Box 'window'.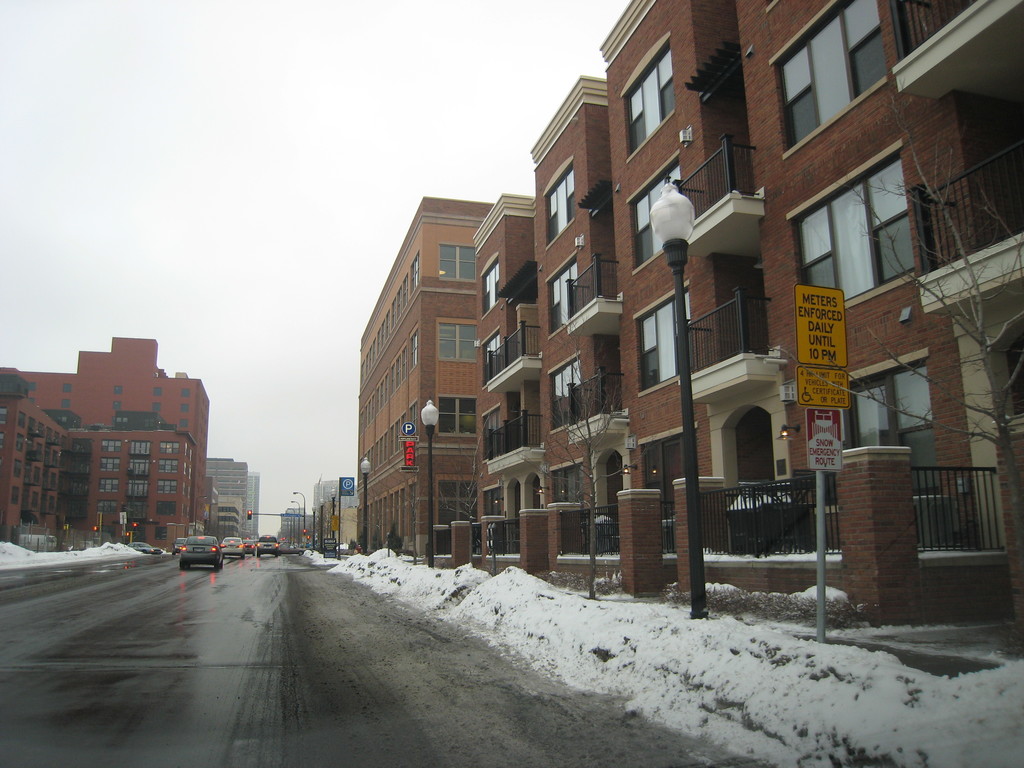
left=156, top=479, right=177, bottom=493.
